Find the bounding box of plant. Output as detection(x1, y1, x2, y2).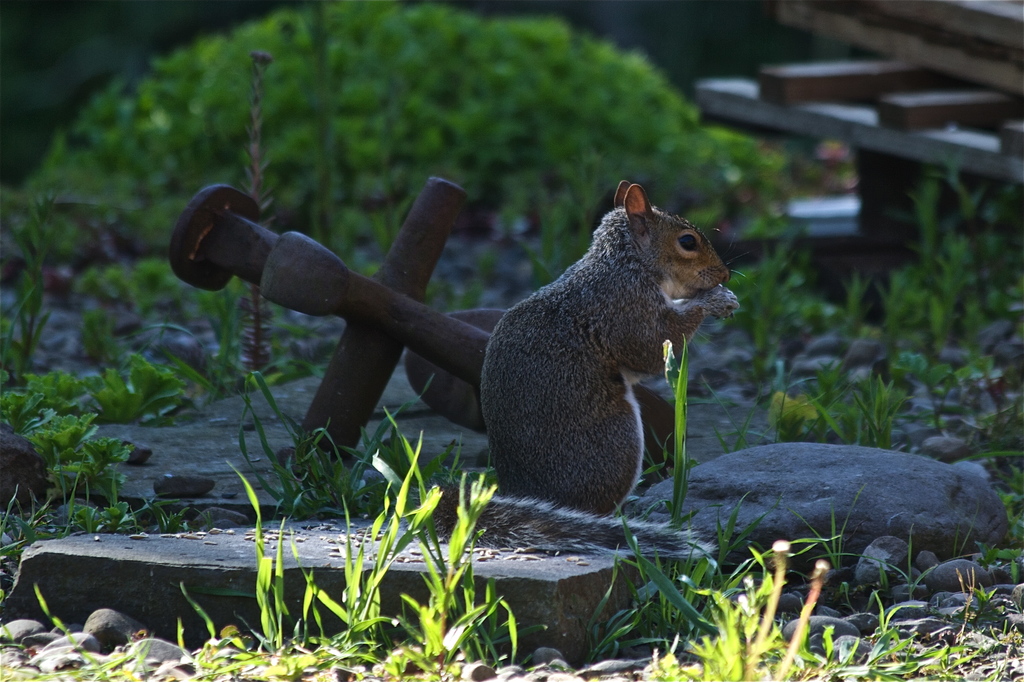
detection(704, 256, 839, 410).
